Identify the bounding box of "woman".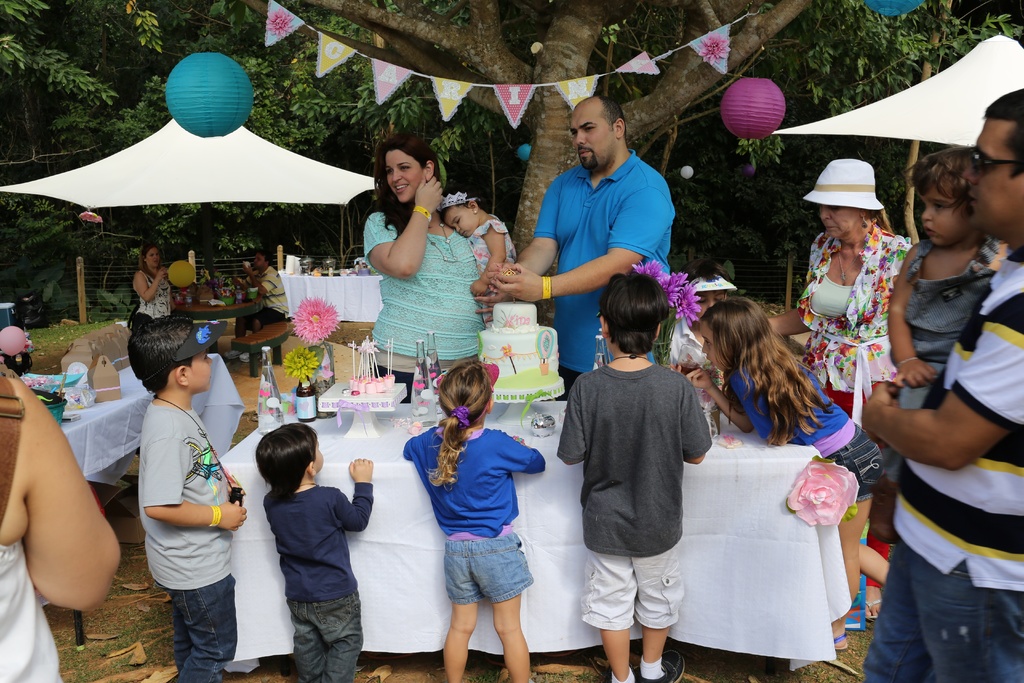
<region>0, 366, 133, 682</region>.
